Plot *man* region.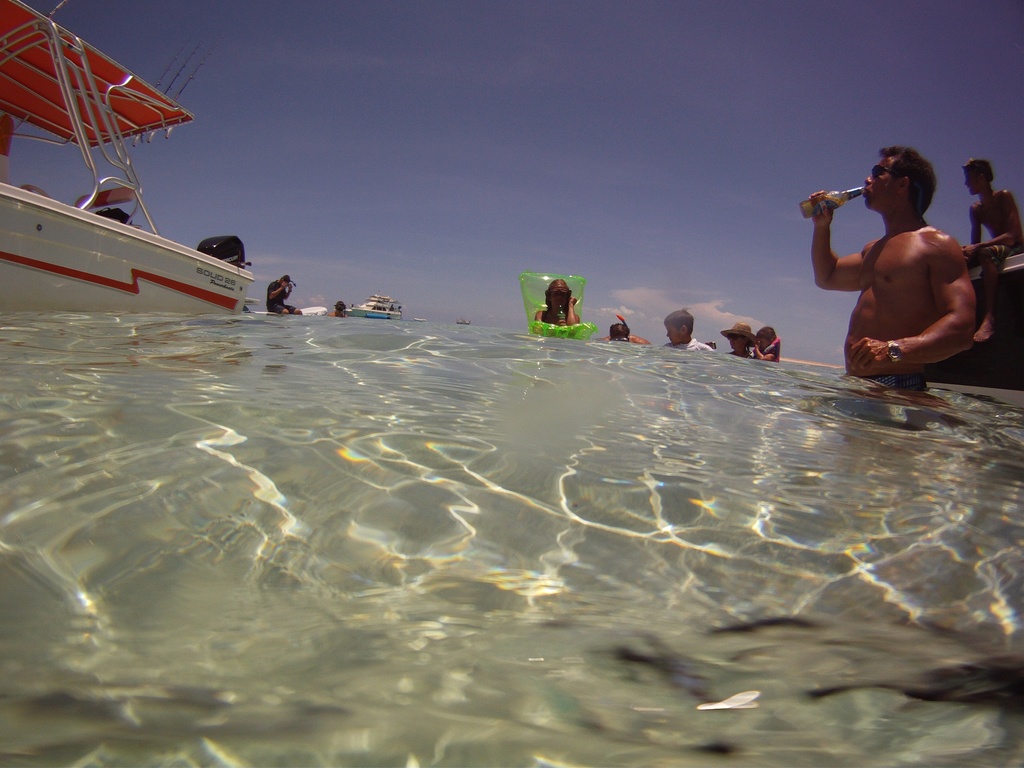
Plotted at crop(812, 140, 1004, 412).
